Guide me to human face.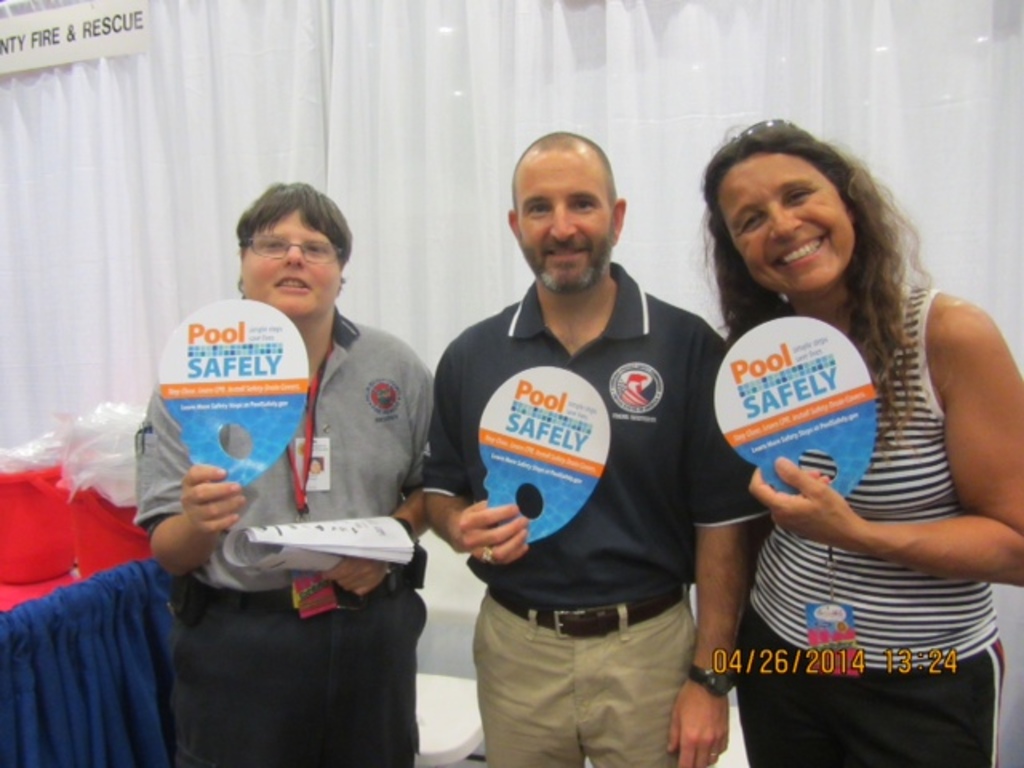
Guidance: Rect(243, 213, 336, 322).
